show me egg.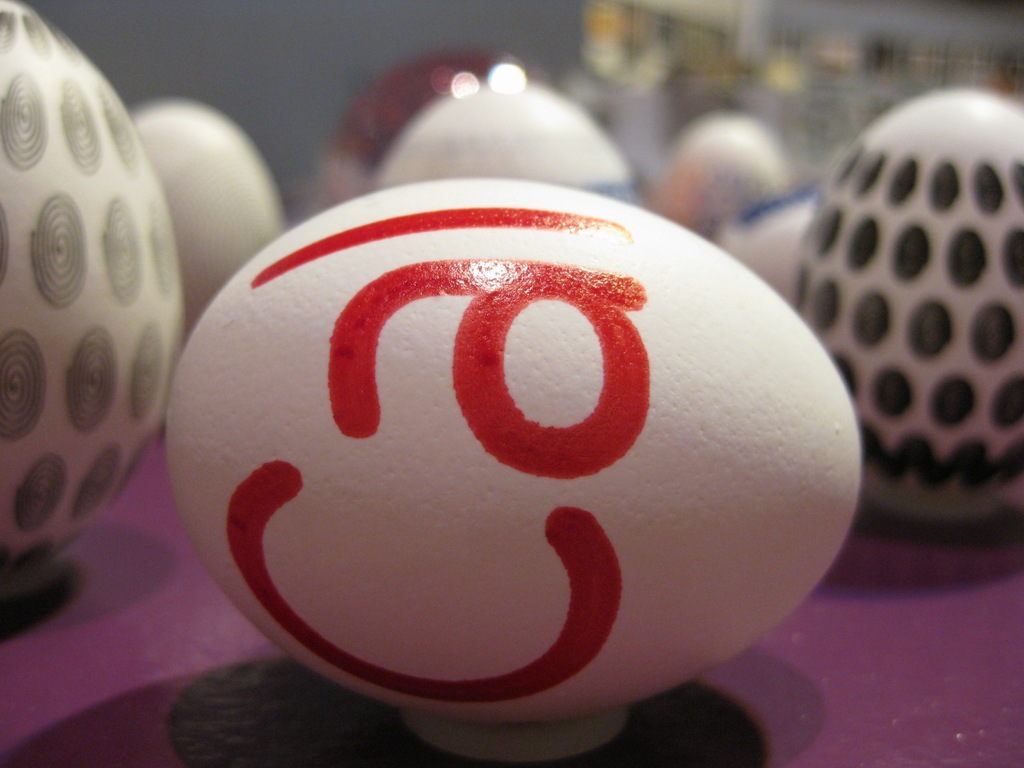
egg is here: <bbox>792, 86, 1023, 532</bbox>.
